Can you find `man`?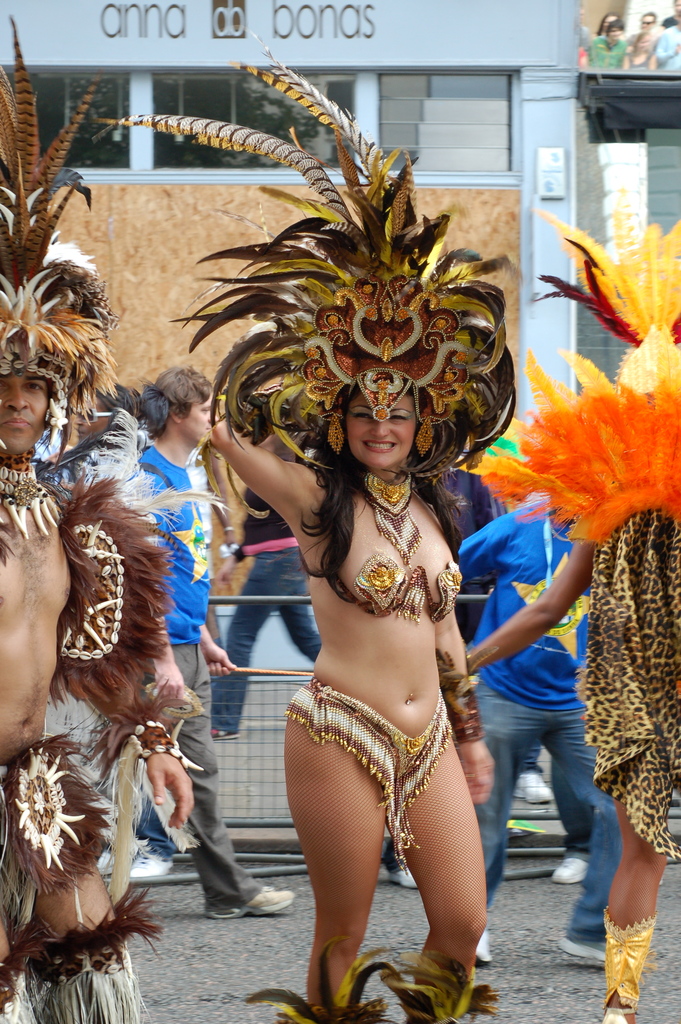
Yes, bounding box: [x1=0, y1=0, x2=200, y2=1023].
